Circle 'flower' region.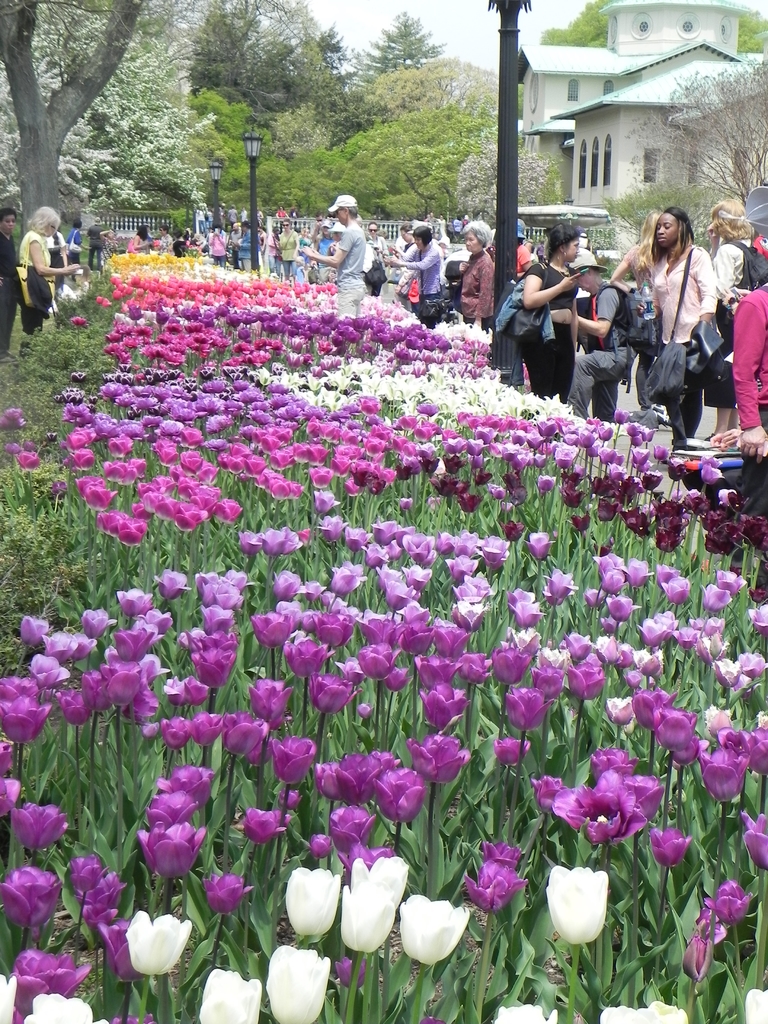
Region: x1=146 y1=792 x2=200 y2=822.
